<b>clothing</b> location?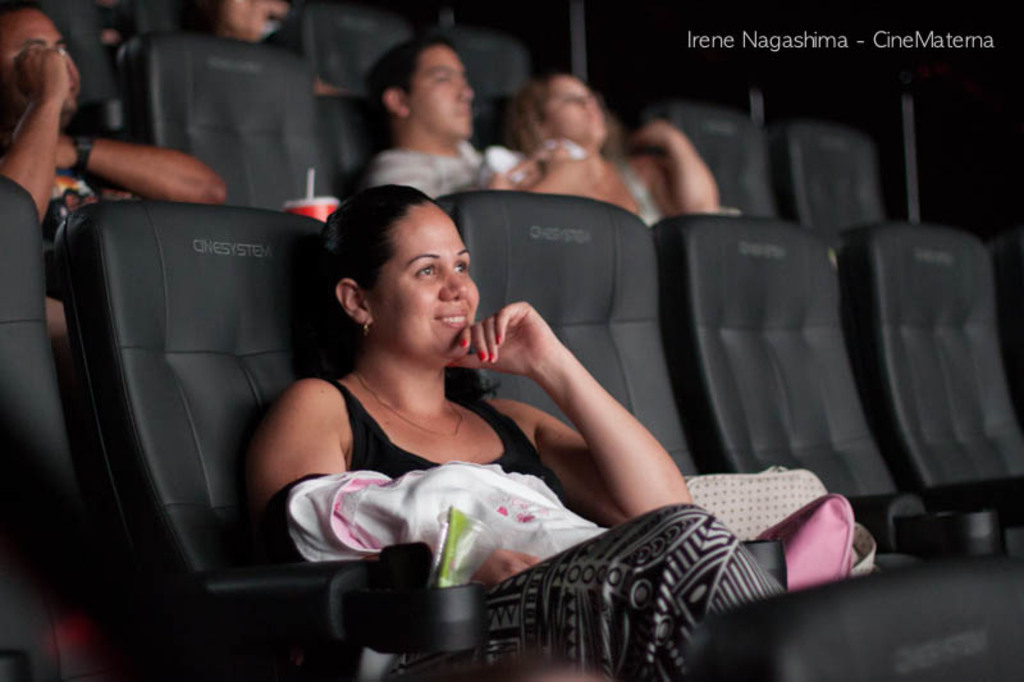
locate(361, 137, 490, 203)
